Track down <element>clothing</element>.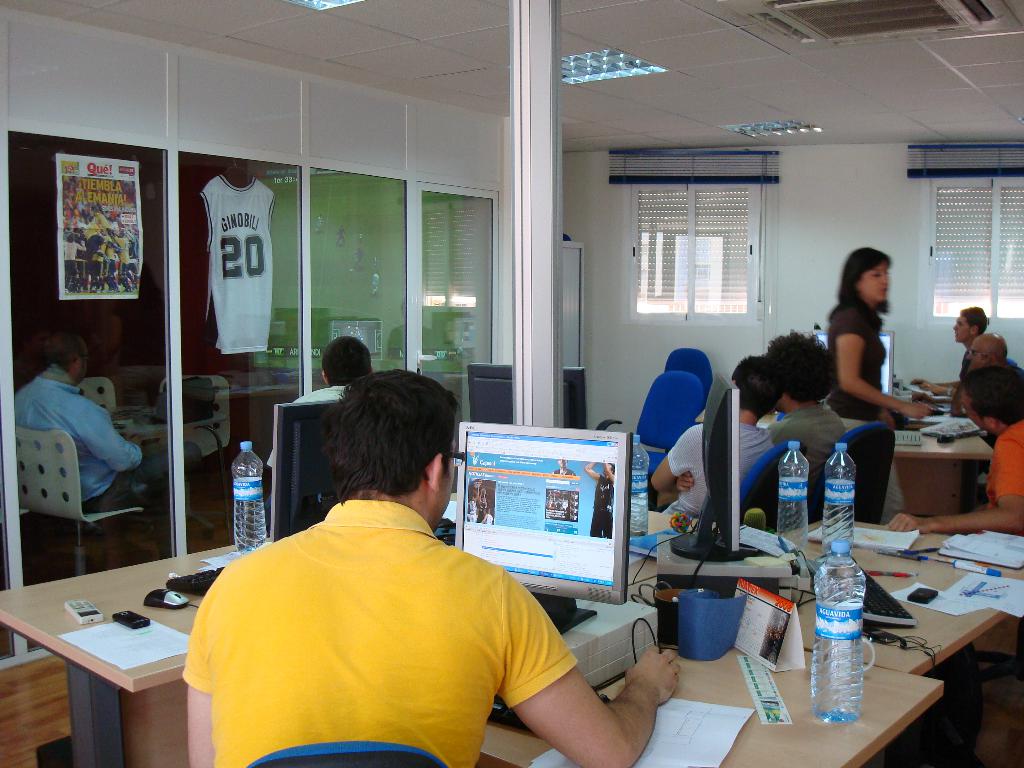
Tracked to {"left": 188, "top": 465, "right": 597, "bottom": 759}.
